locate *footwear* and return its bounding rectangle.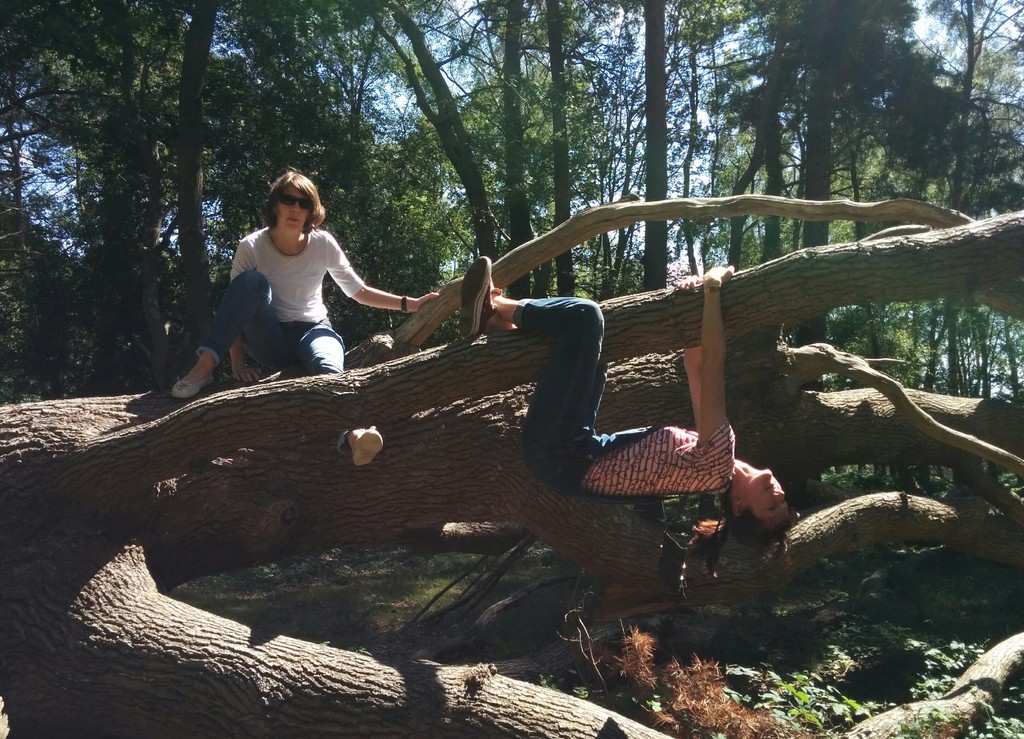
<region>337, 425, 394, 465</region>.
